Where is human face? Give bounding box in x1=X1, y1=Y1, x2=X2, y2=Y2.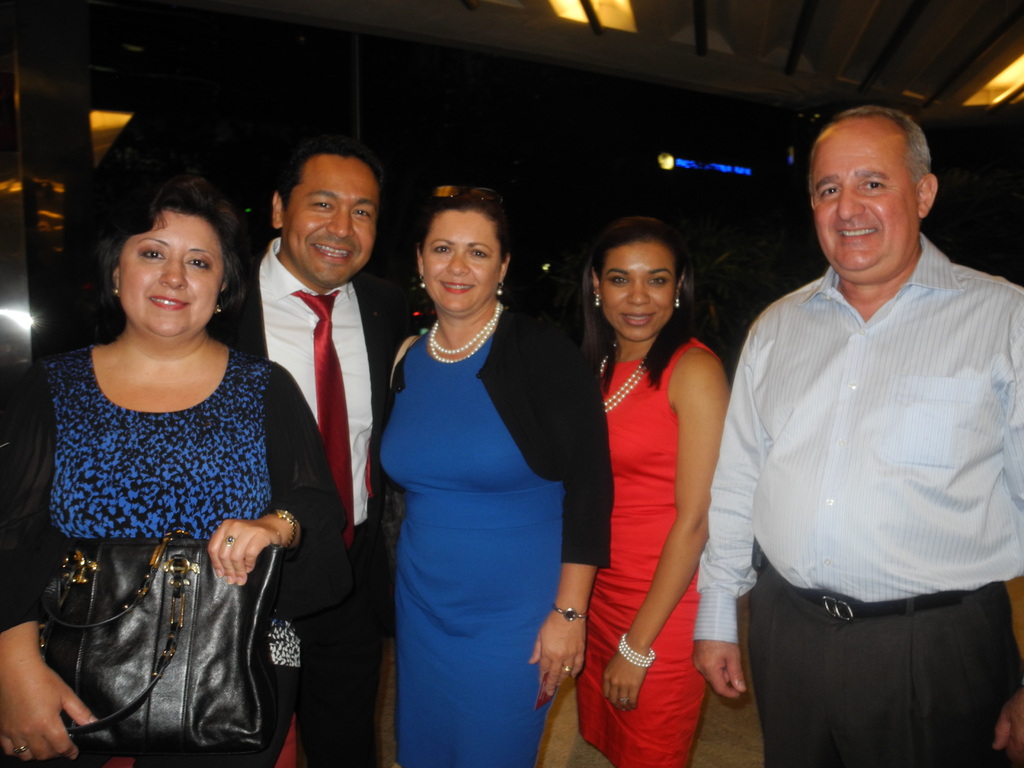
x1=286, y1=159, x2=378, y2=286.
